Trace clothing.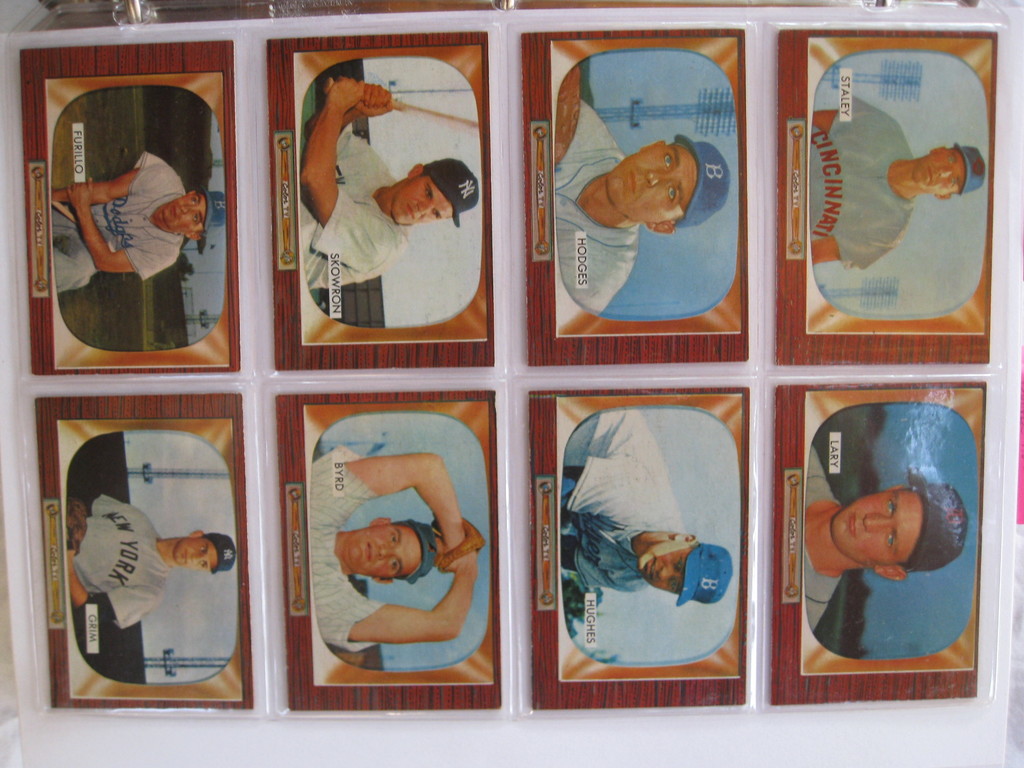
Traced to [801, 447, 840, 641].
